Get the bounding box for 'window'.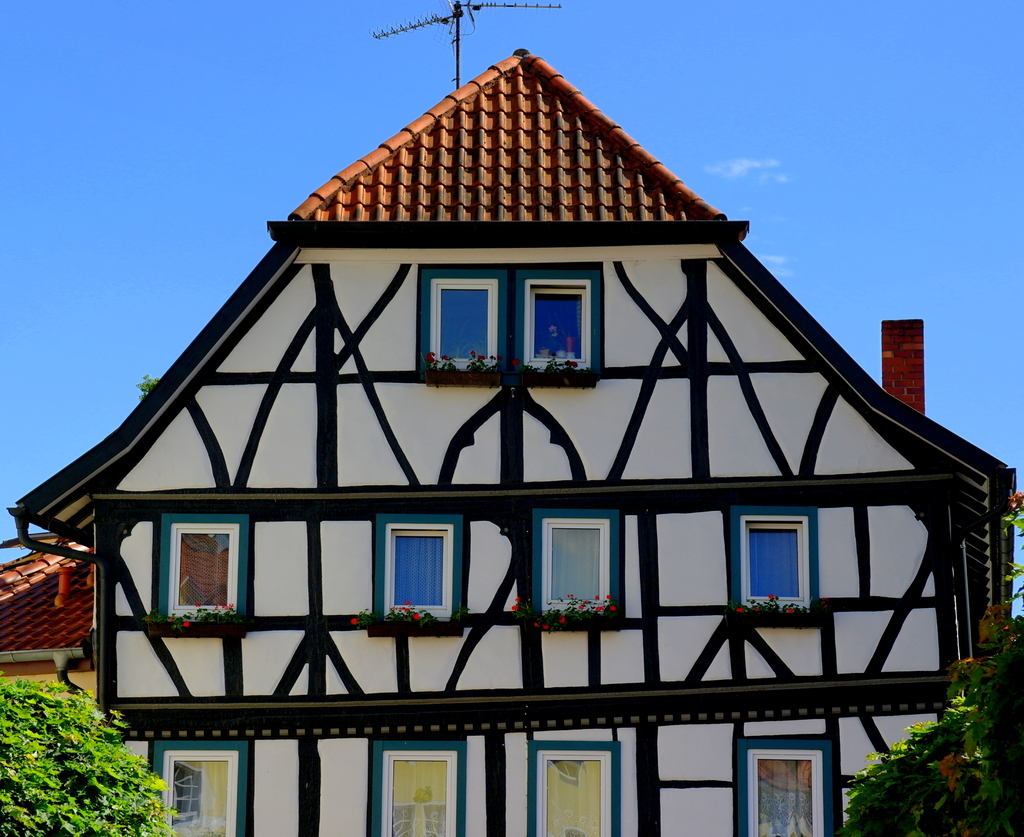
bbox=(530, 507, 616, 621).
